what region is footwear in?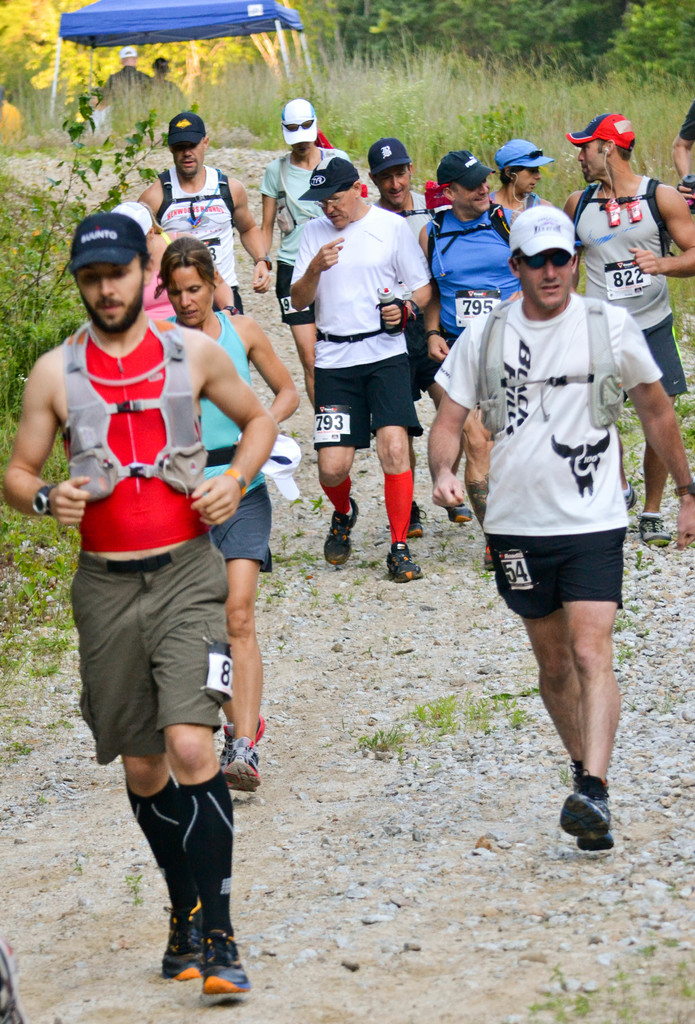
(638, 511, 666, 547).
